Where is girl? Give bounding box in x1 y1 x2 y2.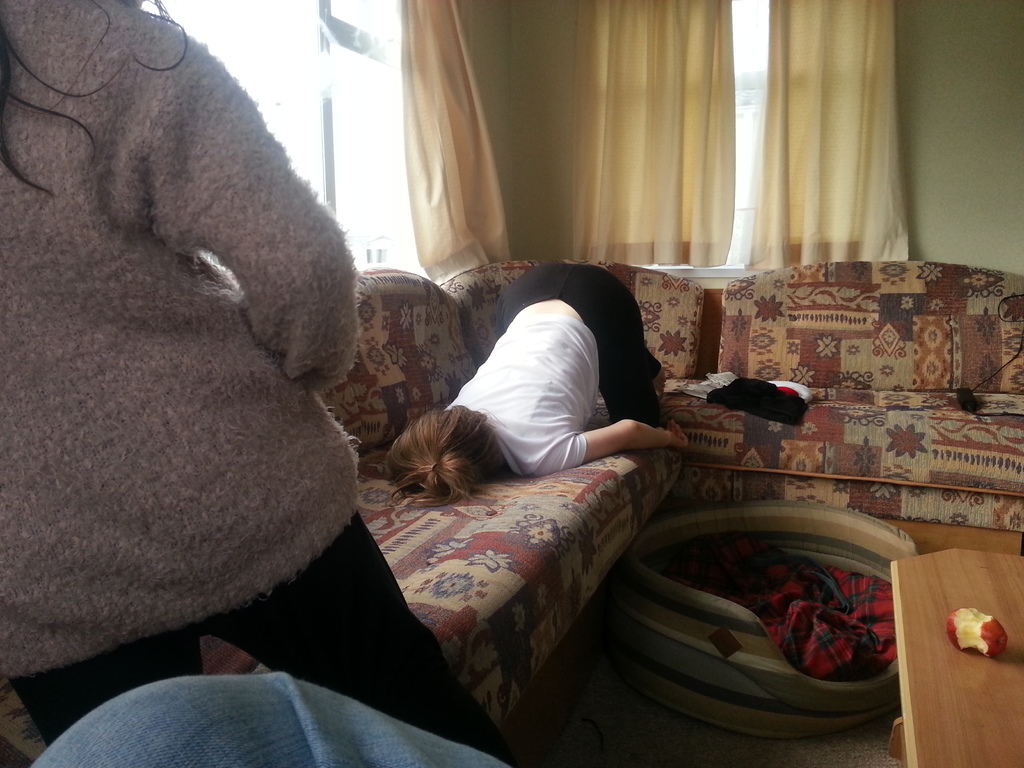
380 256 696 508.
